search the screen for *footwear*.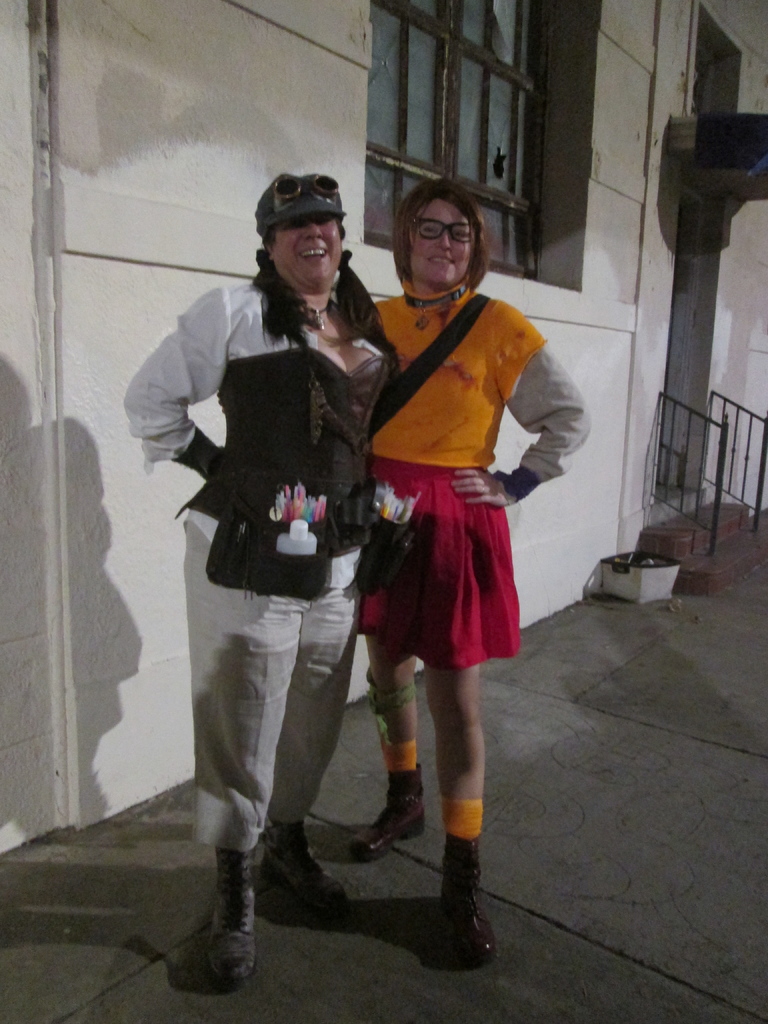
Found at select_region(348, 753, 424, 848).
